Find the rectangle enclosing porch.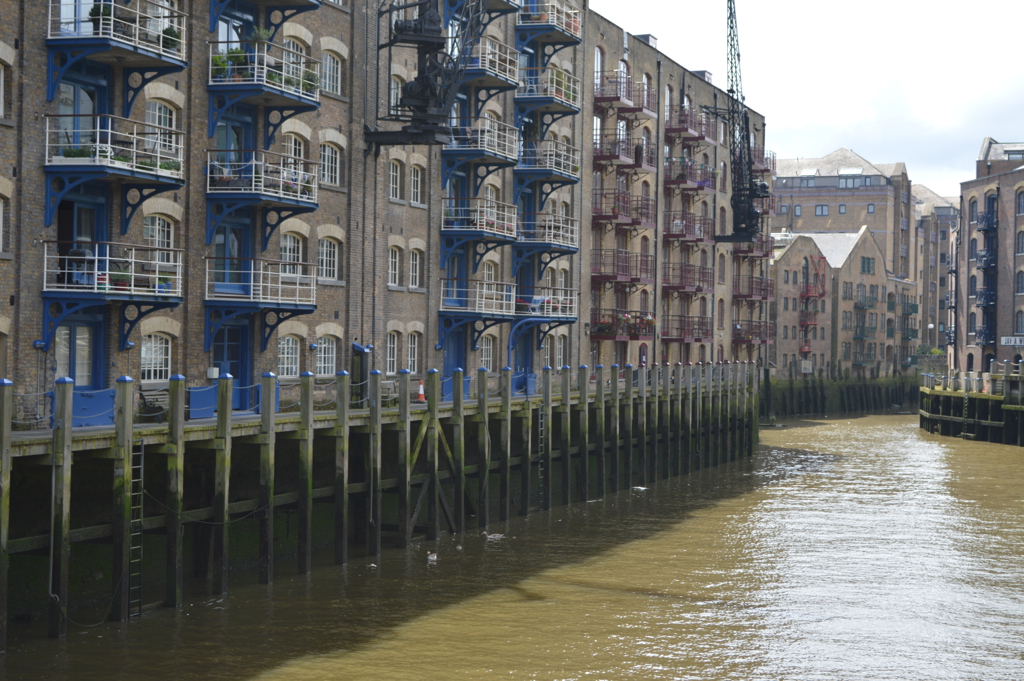
rect(852, 297, 879, 313).
